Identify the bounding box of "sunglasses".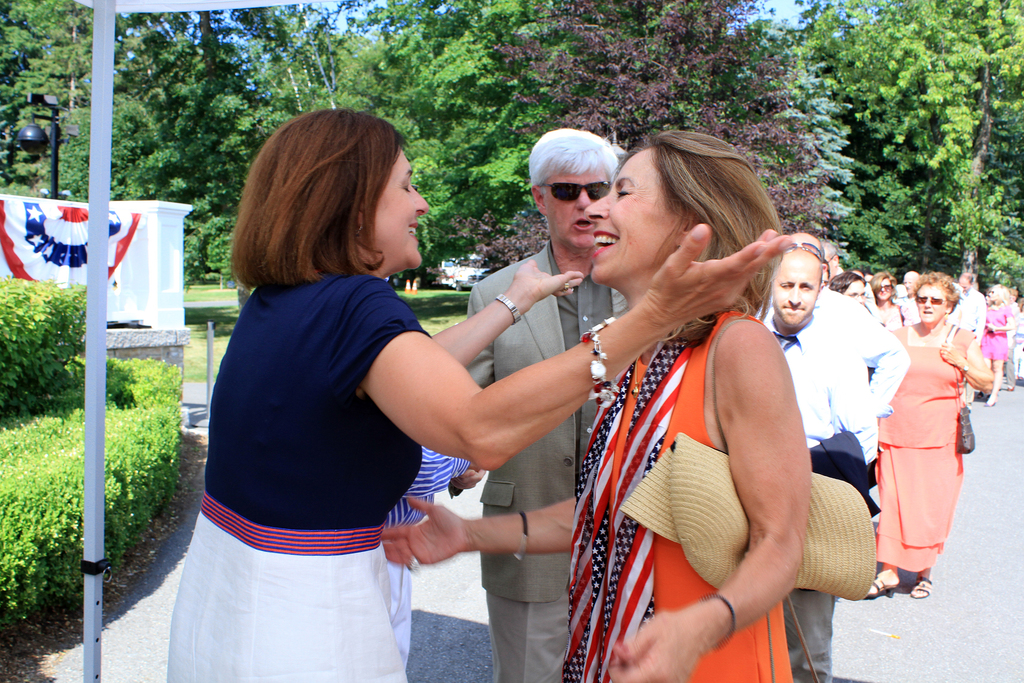
[787, 240, 826, 257].
